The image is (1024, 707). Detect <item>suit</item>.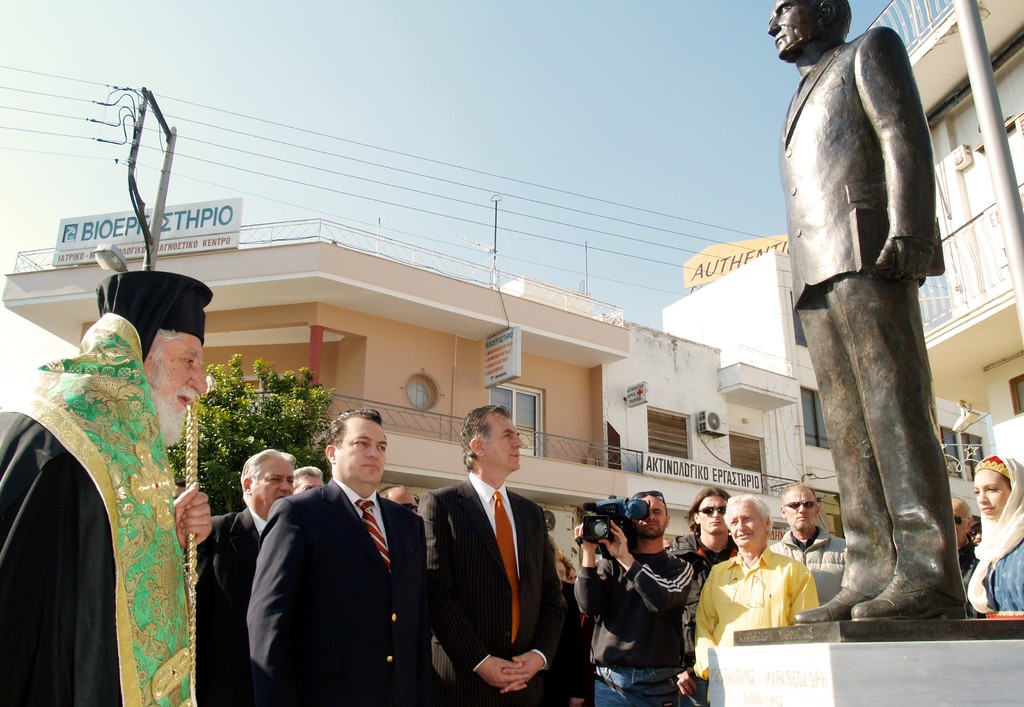
Detection: 427,423,577,701.
